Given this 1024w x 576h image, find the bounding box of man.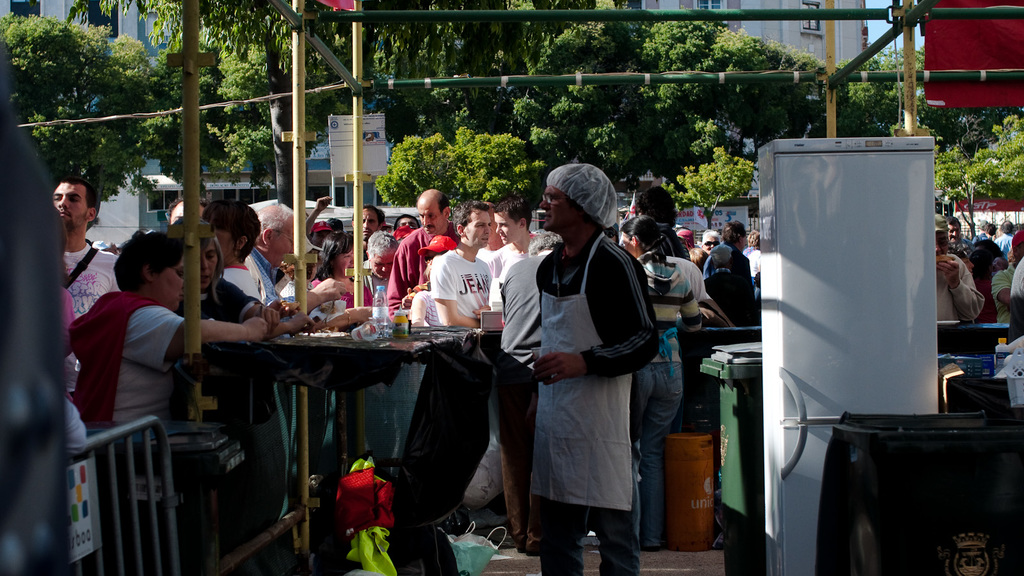
989, 228, 1023, 323.
